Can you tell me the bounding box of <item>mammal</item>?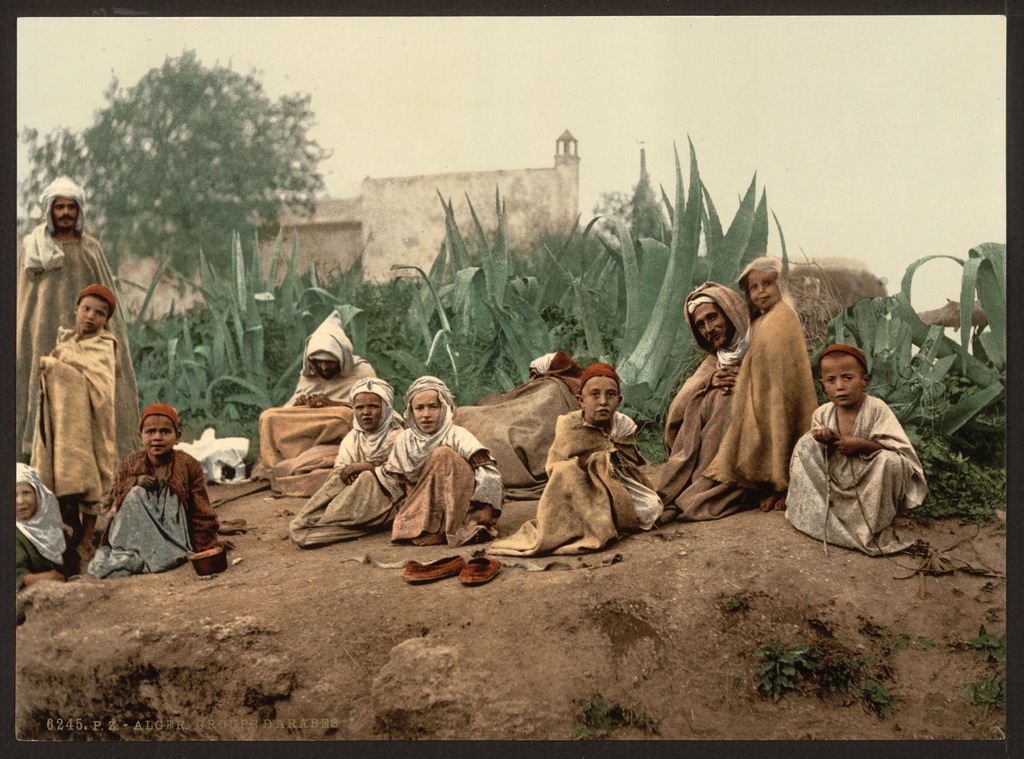
(x1=13, y1=172, x2=118, y2=490).
